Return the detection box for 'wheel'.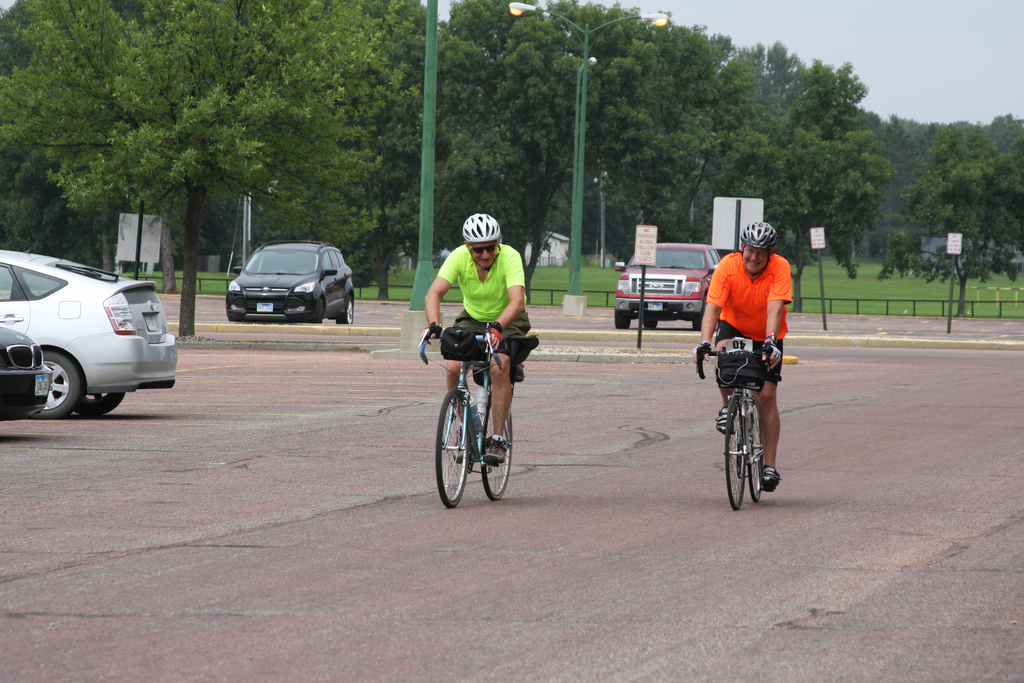
BBox(746, 393, 761, 506).
